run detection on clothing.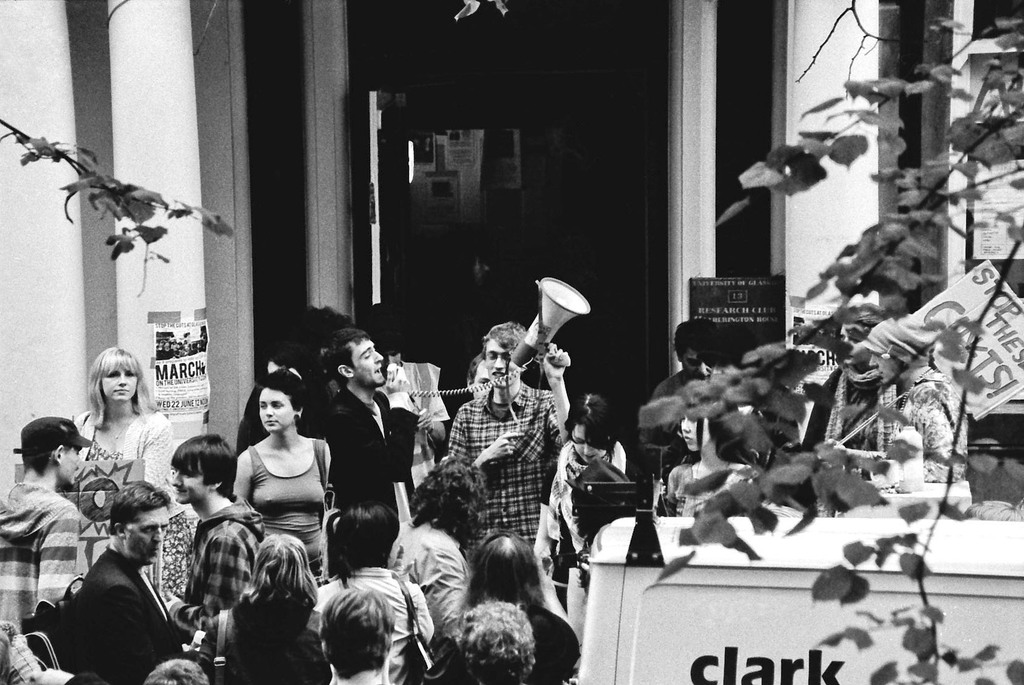
Result: left=500, top=592, right=585, bottom=684.
